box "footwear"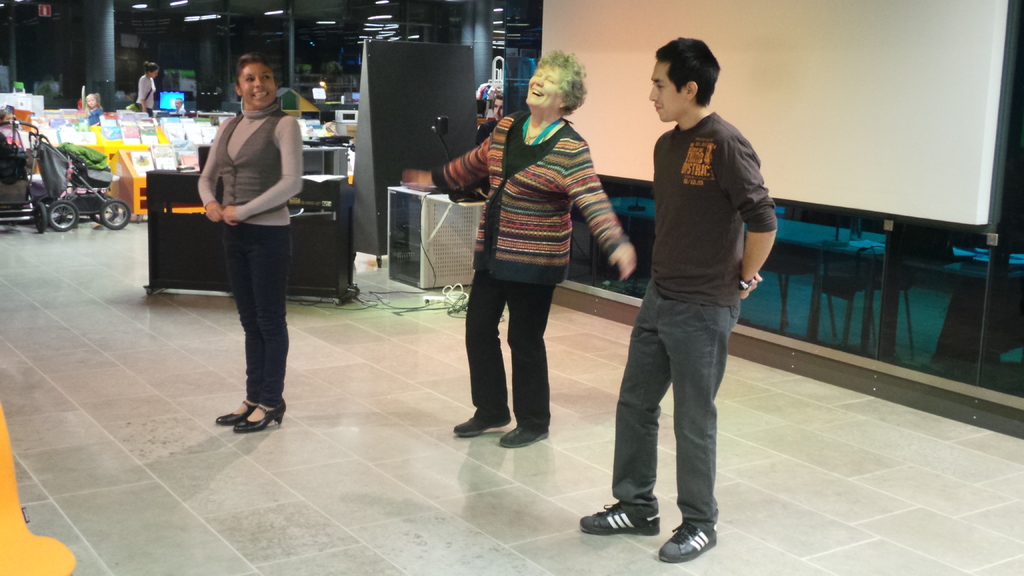
pyautogui.locateOnScreen(232, 397, 286, 430)
